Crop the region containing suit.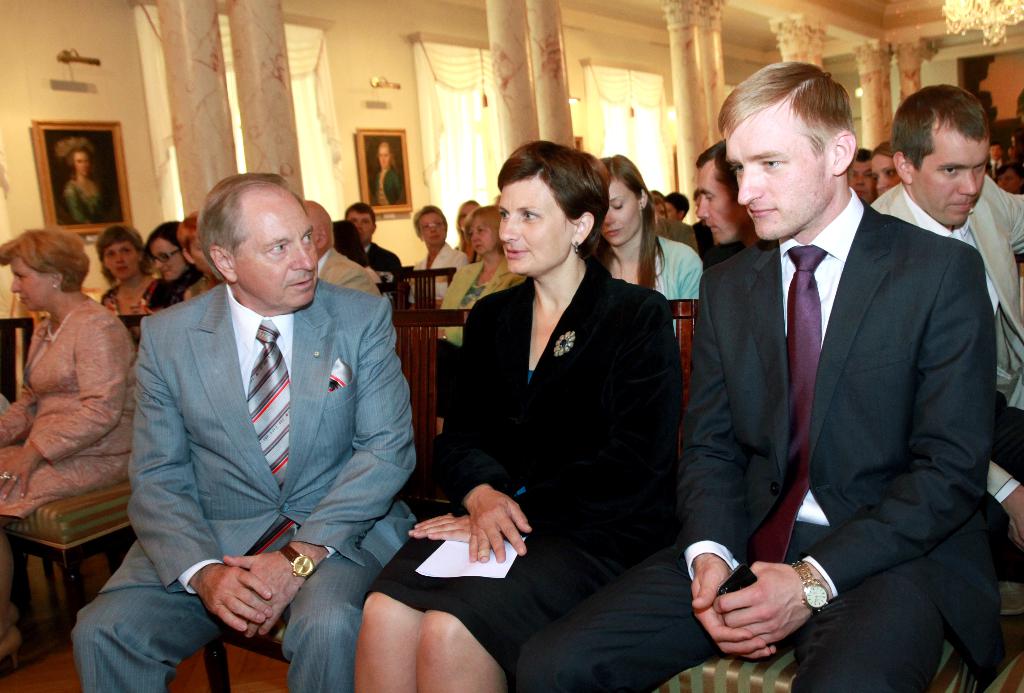
Crop region: rect(113, 168, 420, 678).
